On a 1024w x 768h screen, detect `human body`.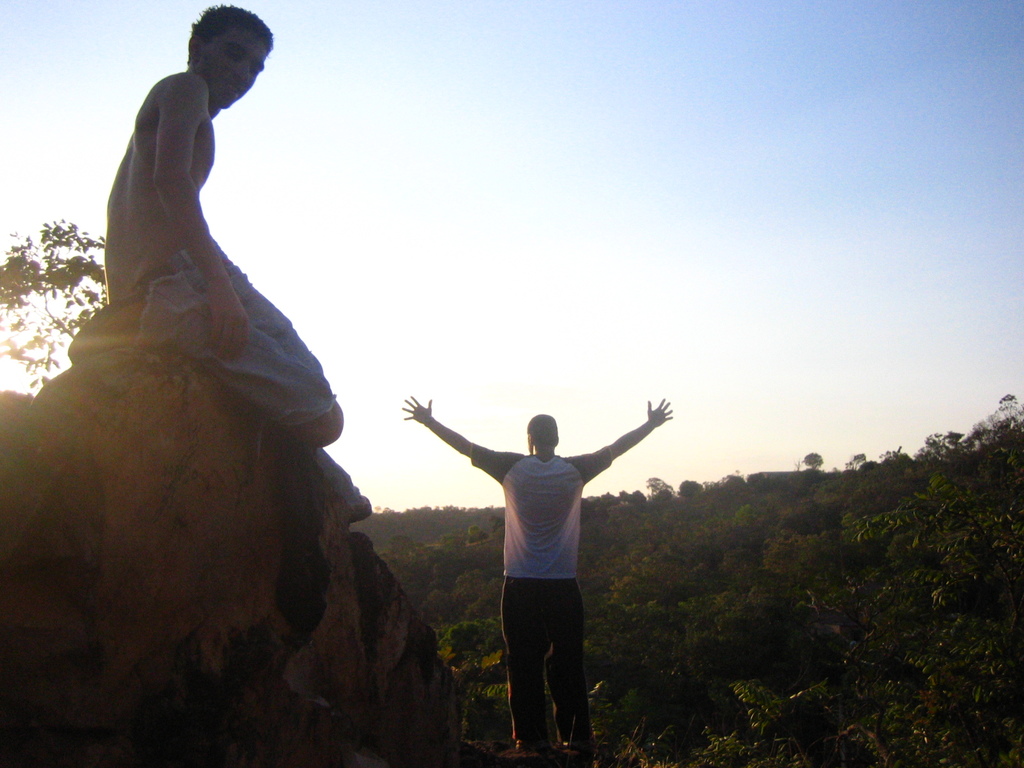
detection(65, 0, 346, 447).
